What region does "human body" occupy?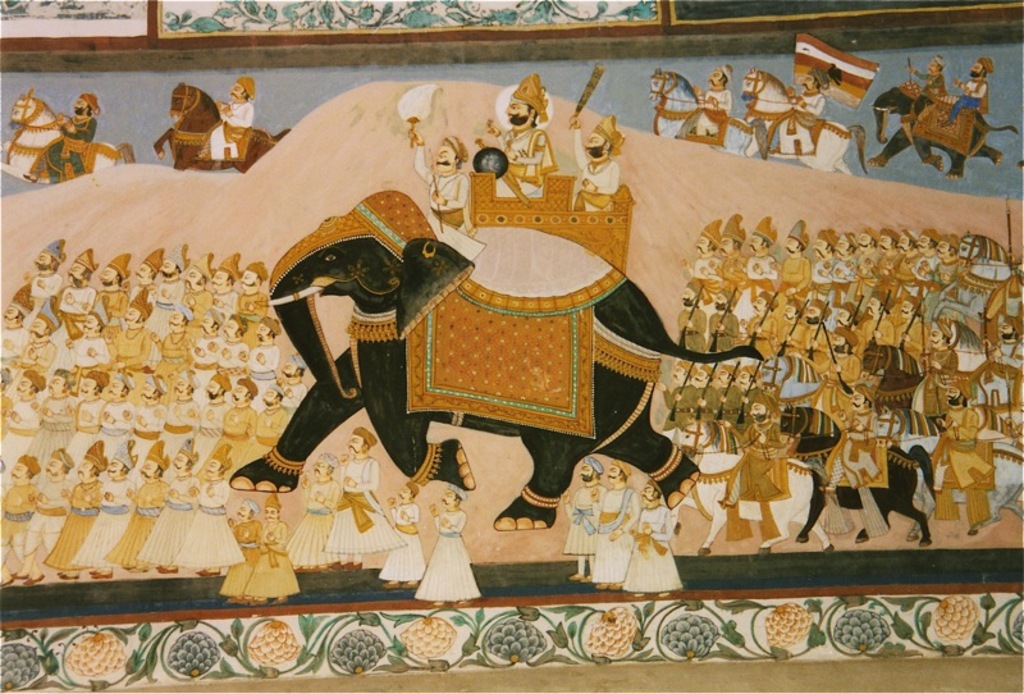
591/460/640/593.
